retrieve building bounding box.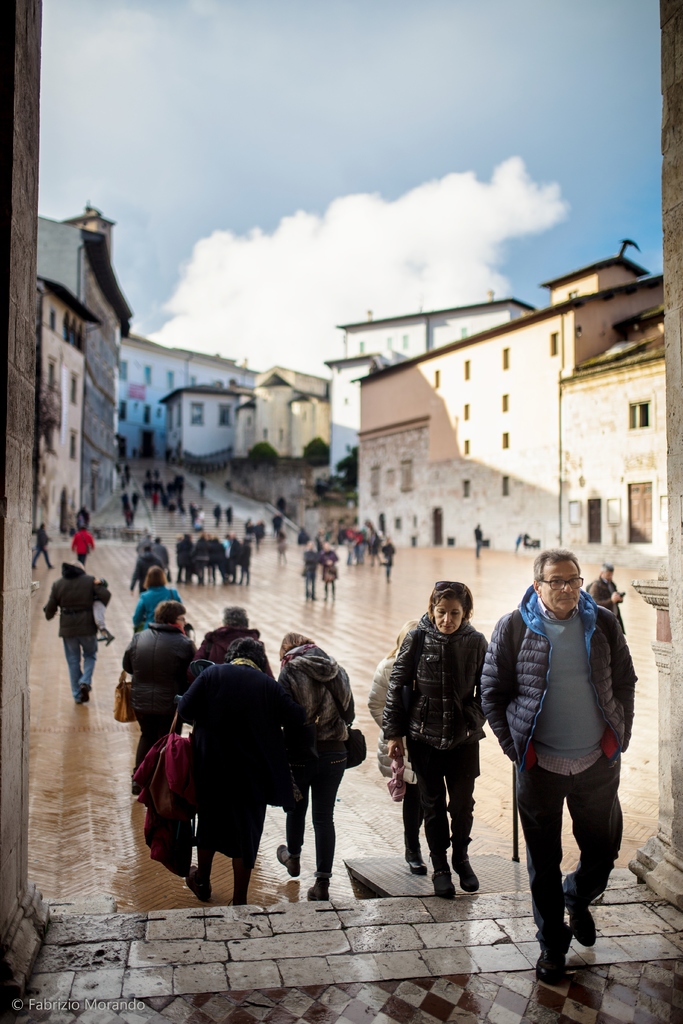
Bounding box: [x1=28, y1=211, x2=131, y2=513].
